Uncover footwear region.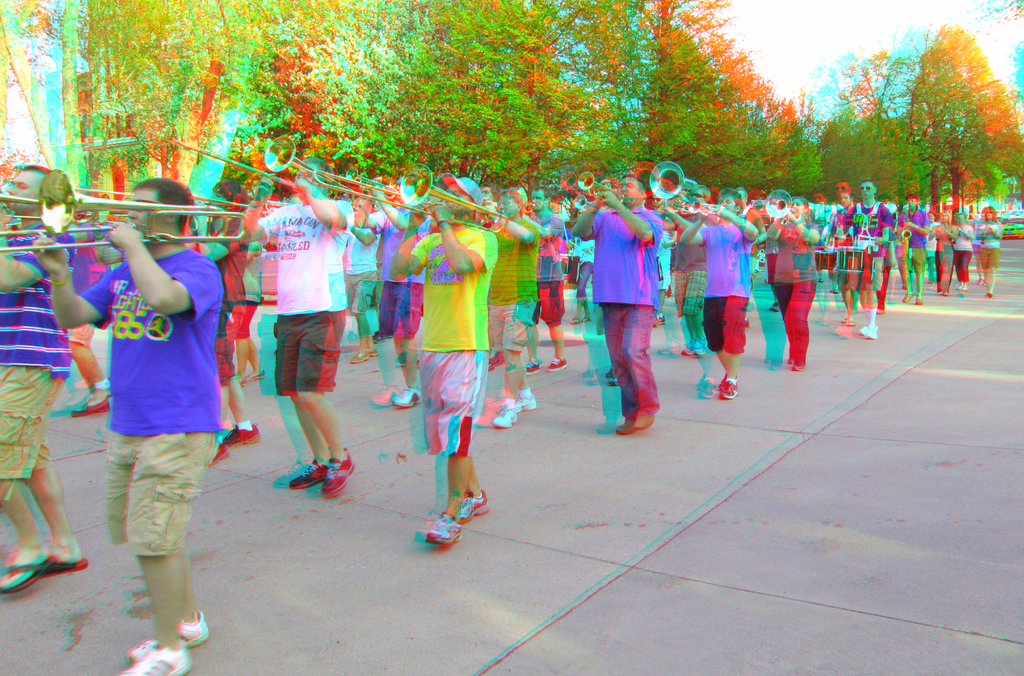
Uncovered: box=[496, 386, 511, 410].
